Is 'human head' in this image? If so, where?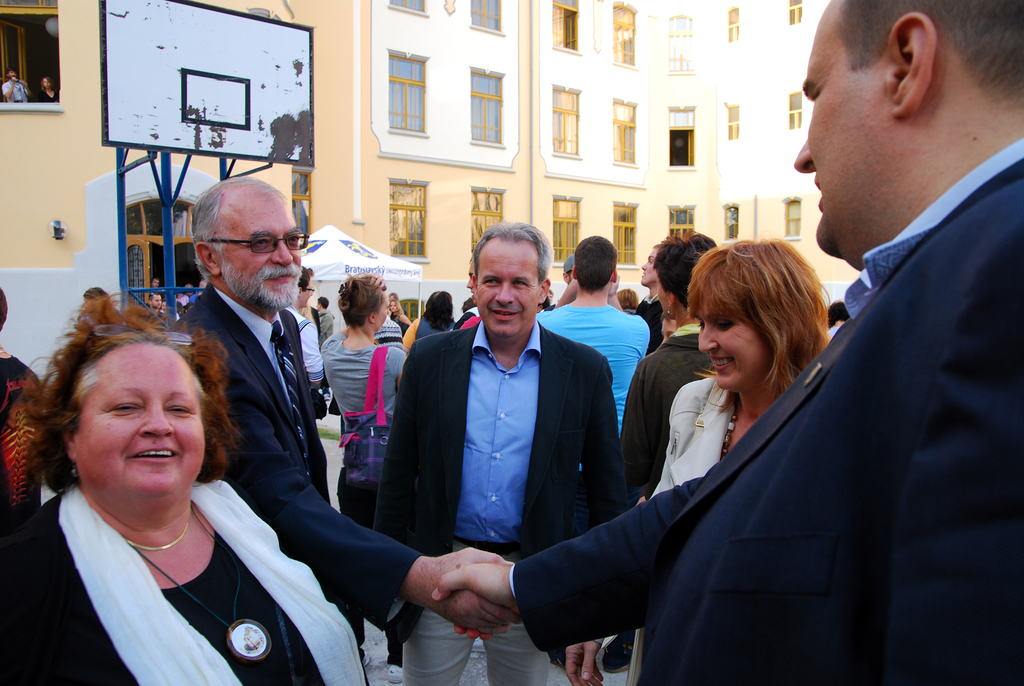
Yes, at 194/178/303/313.
